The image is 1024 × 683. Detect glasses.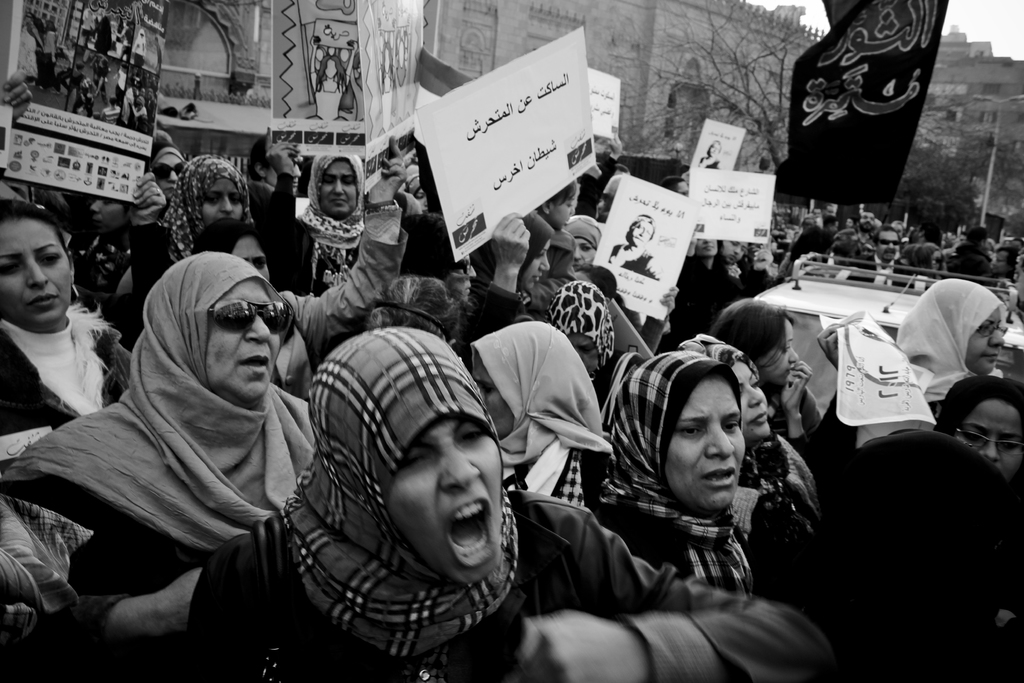
Detection: l=979, t=322, r=1009, b=336.
